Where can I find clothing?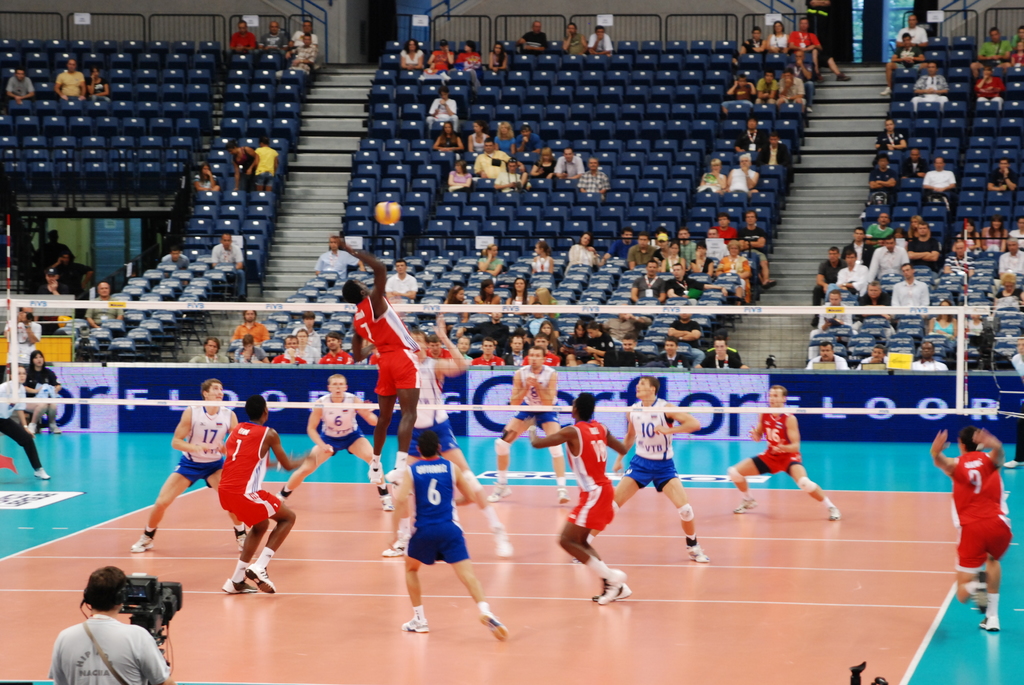
You can find it at left=196, top=353, right=225, bottom=363.
